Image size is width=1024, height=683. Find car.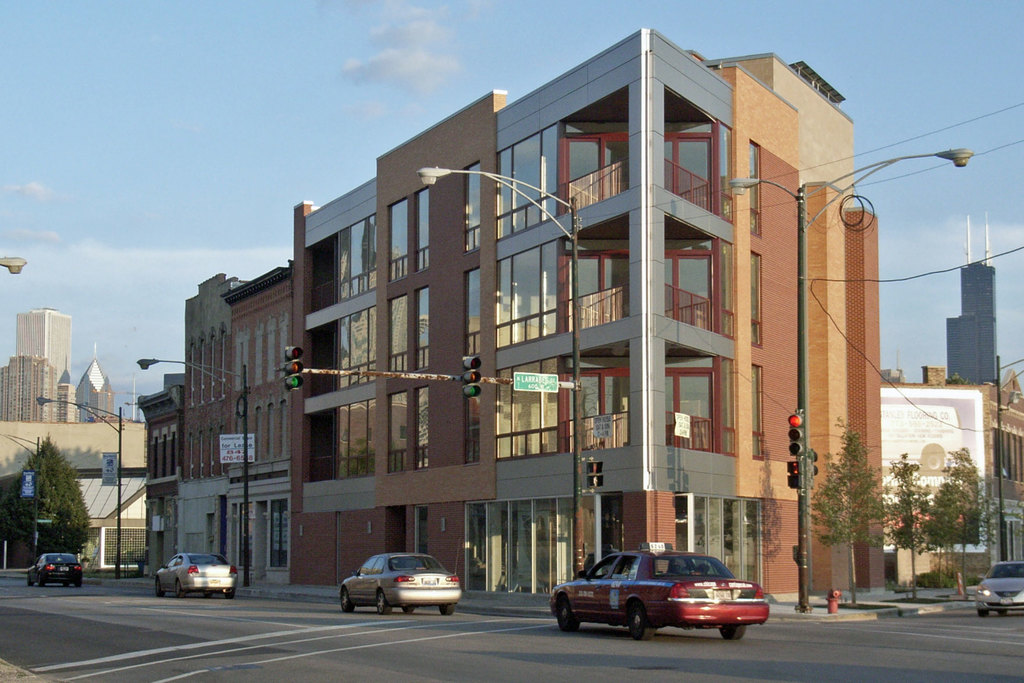
rect(547, 542, 770, 643).
